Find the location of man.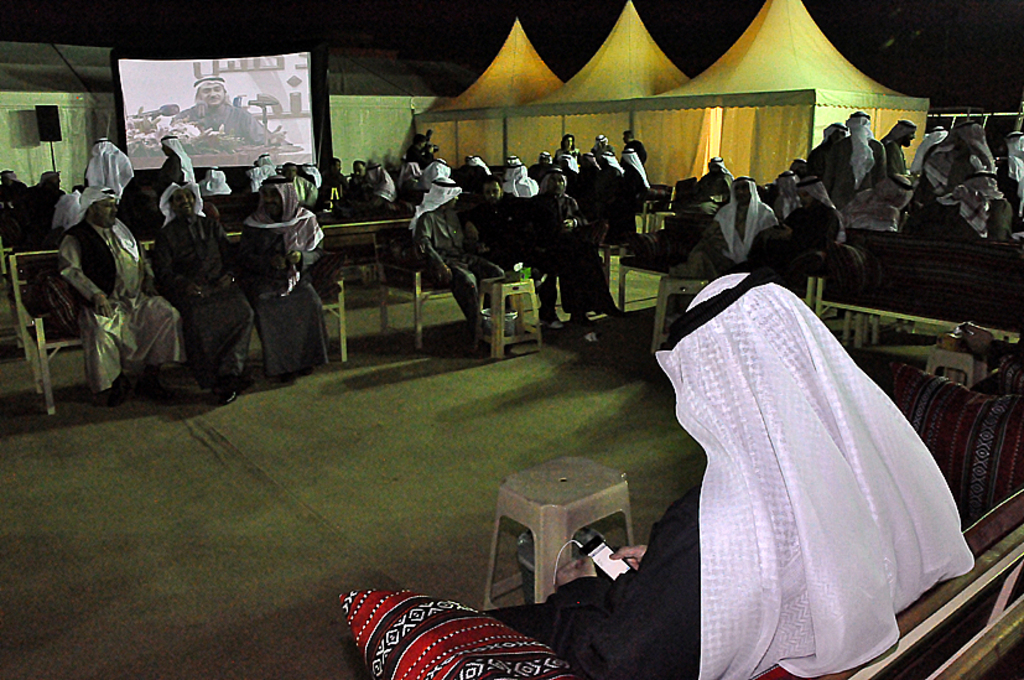
Location: [x1=468, y1=175, x2=572, y2=328].
